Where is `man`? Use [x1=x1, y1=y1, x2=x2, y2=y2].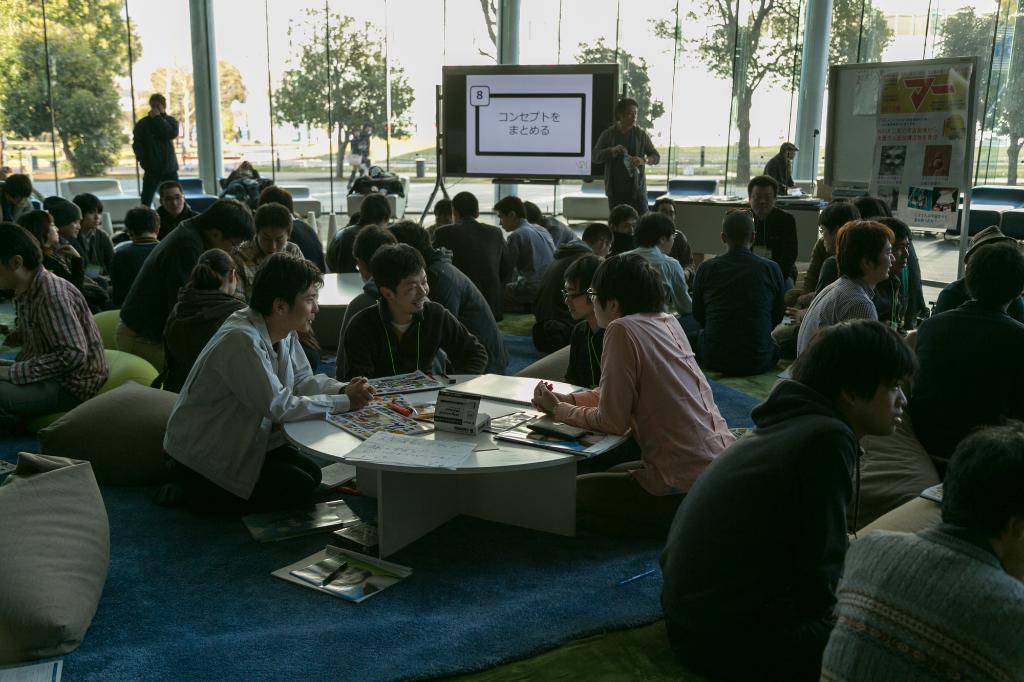
[x1=657, y1=317, x2=916, y2=679].
